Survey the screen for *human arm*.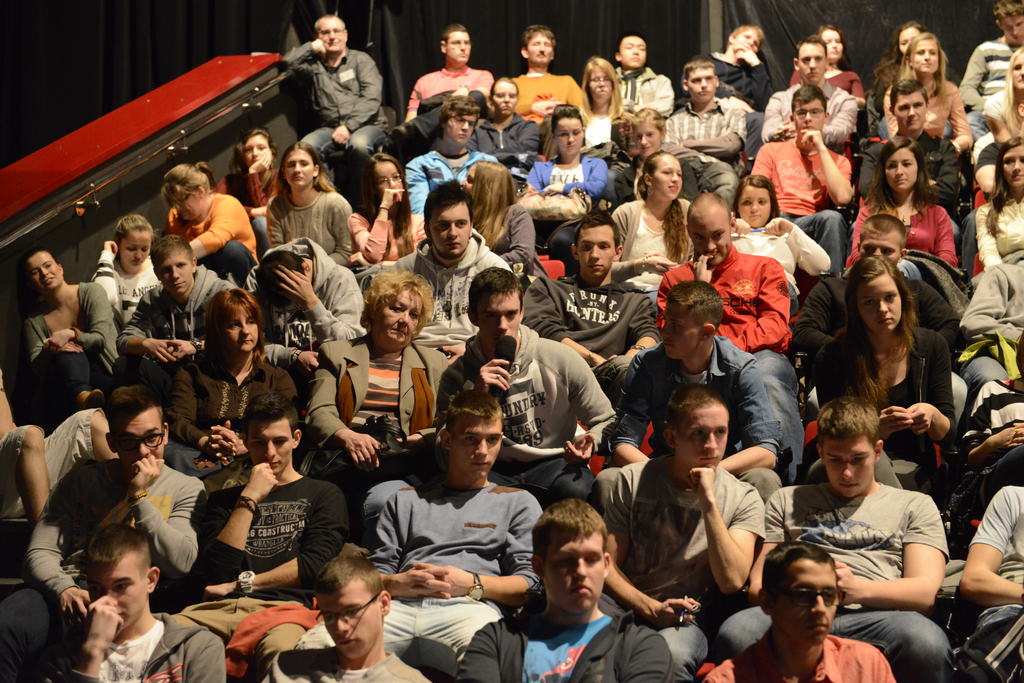
Survey found: bbox=[795, 123, 860, 214].
